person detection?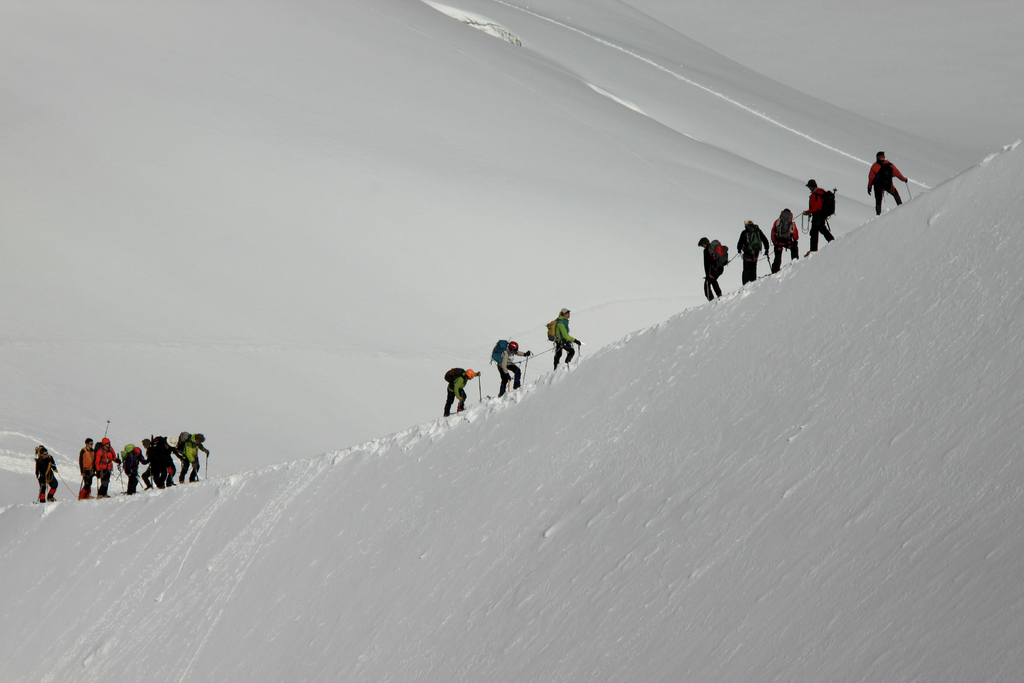
box=[93, 437, 122, 500]
